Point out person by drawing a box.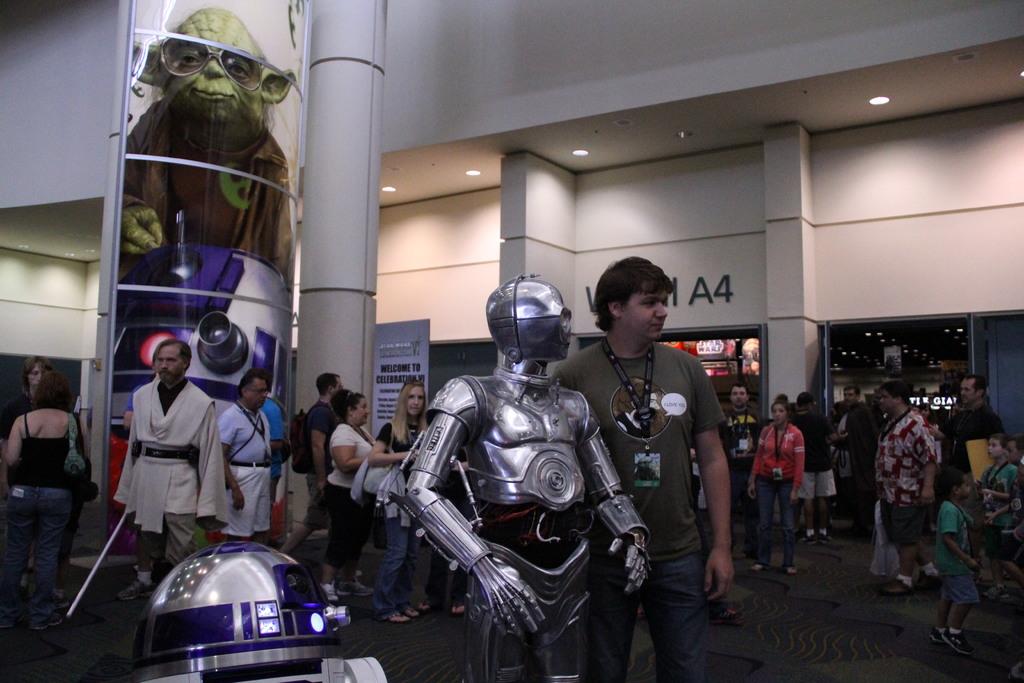
x1=865, y1=377, x2=947, y2=595.
